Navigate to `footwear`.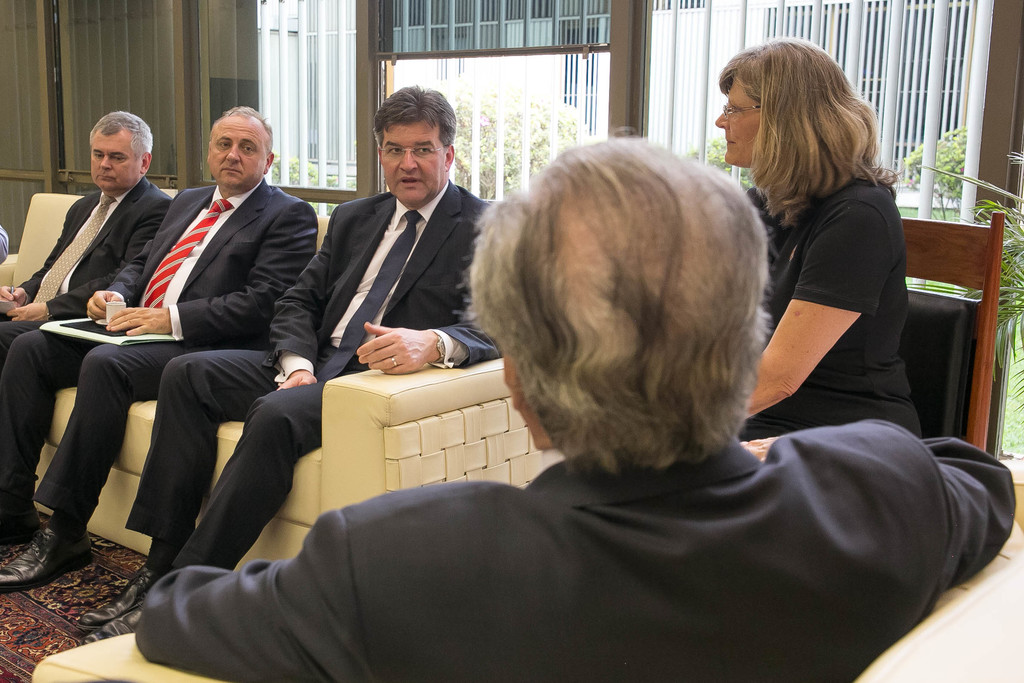
Navigation target: [0,530,90,589].
